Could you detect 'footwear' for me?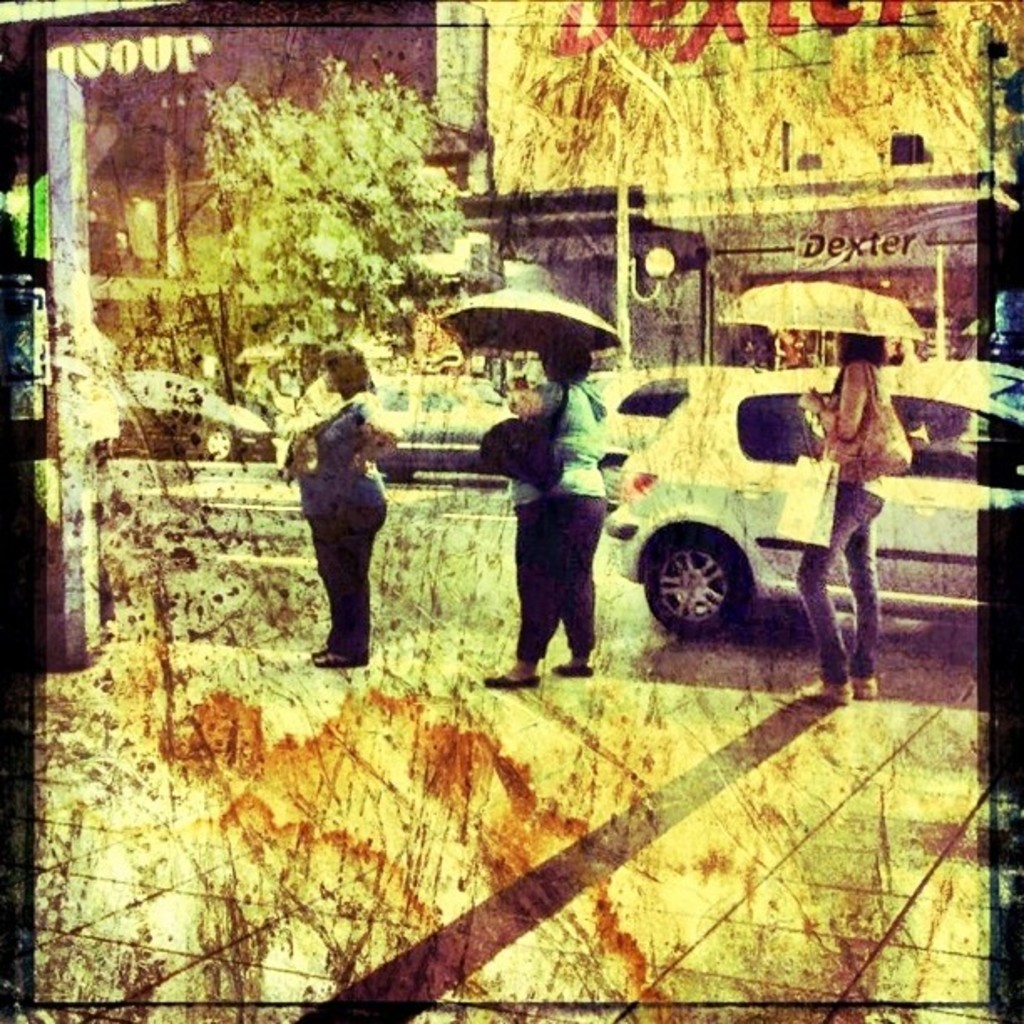
Detection result: [554,654,597,674].
